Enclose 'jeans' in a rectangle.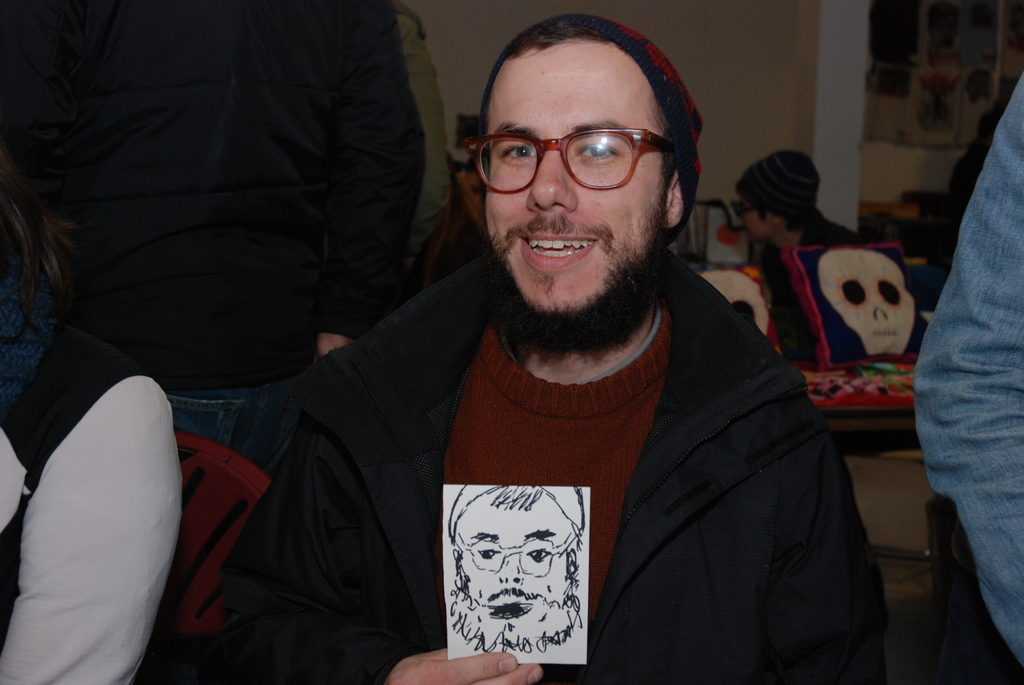
(164,366,303,484).
